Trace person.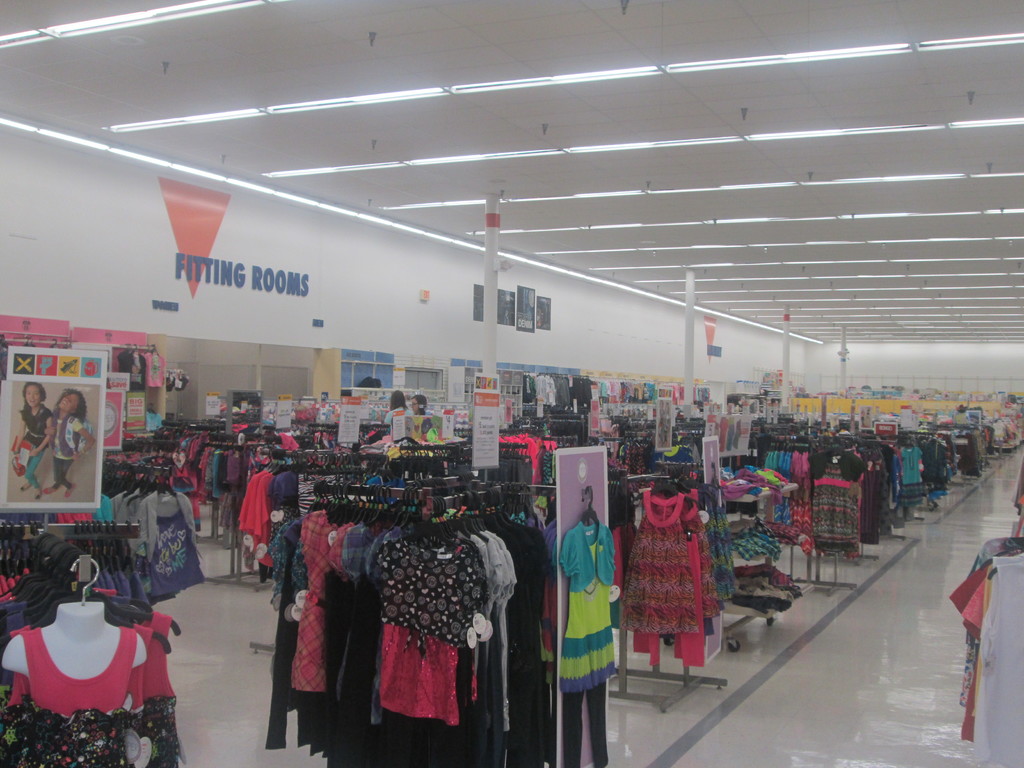
Traced to pyautogui.locateOnScreen(43, 388, 93, 496).
